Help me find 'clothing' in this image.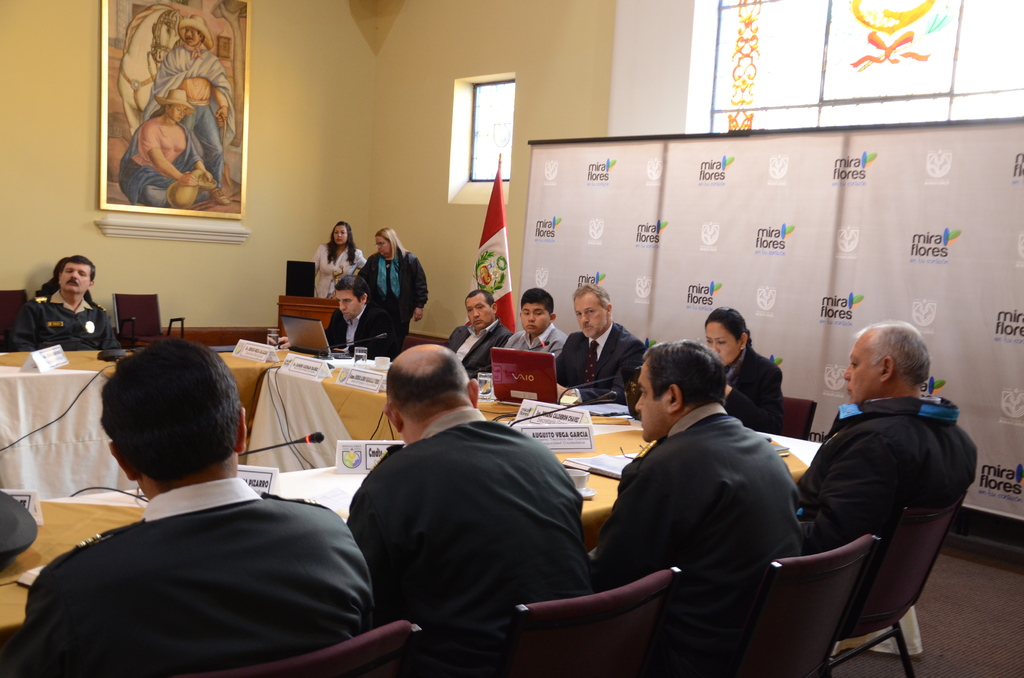
Found it: select_region(17, 478, 381, 677).
